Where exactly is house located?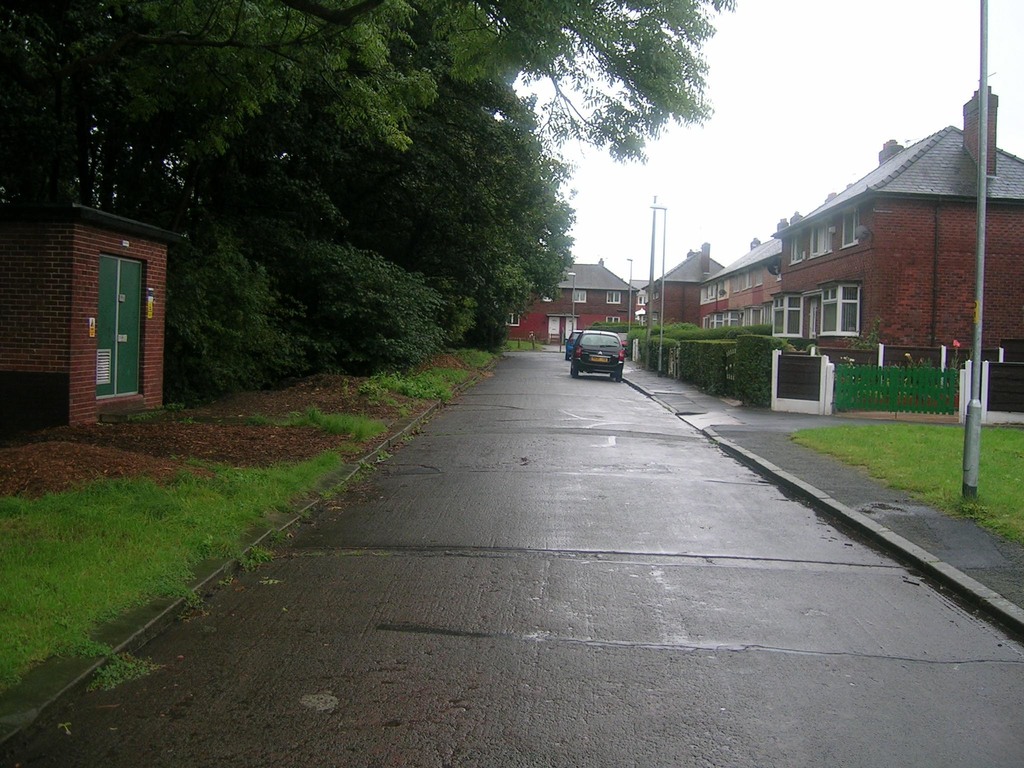
Its bounding box is {"x1": 505, "y1": 260, "x2": 638, "y2": 348}.
